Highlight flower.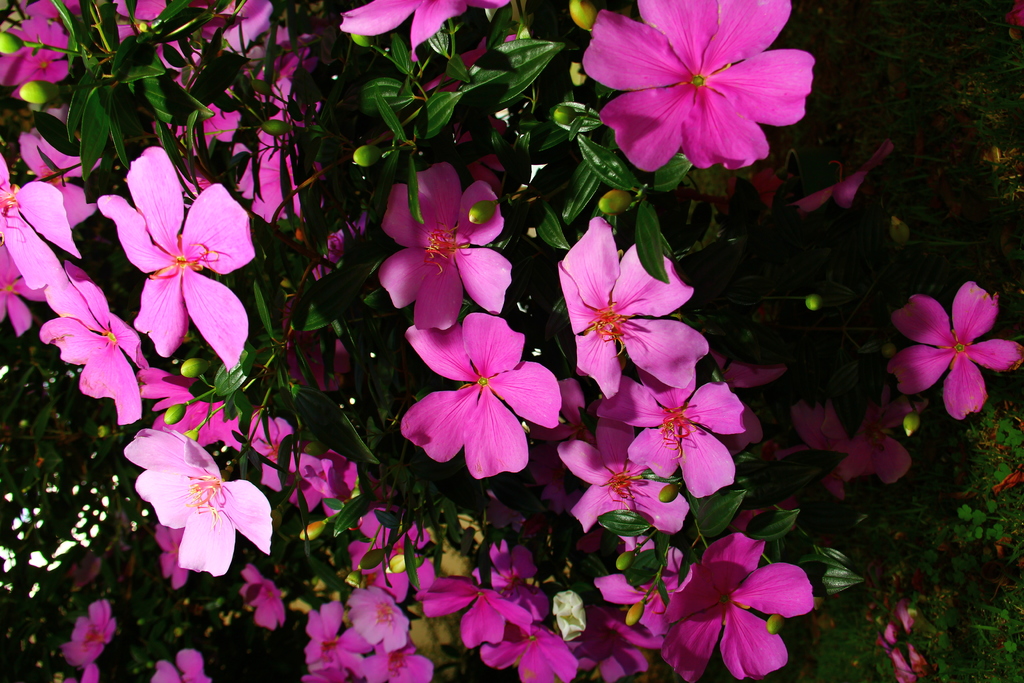
Highlighted region: (left=152, top=646, right=211, bottom=682).
